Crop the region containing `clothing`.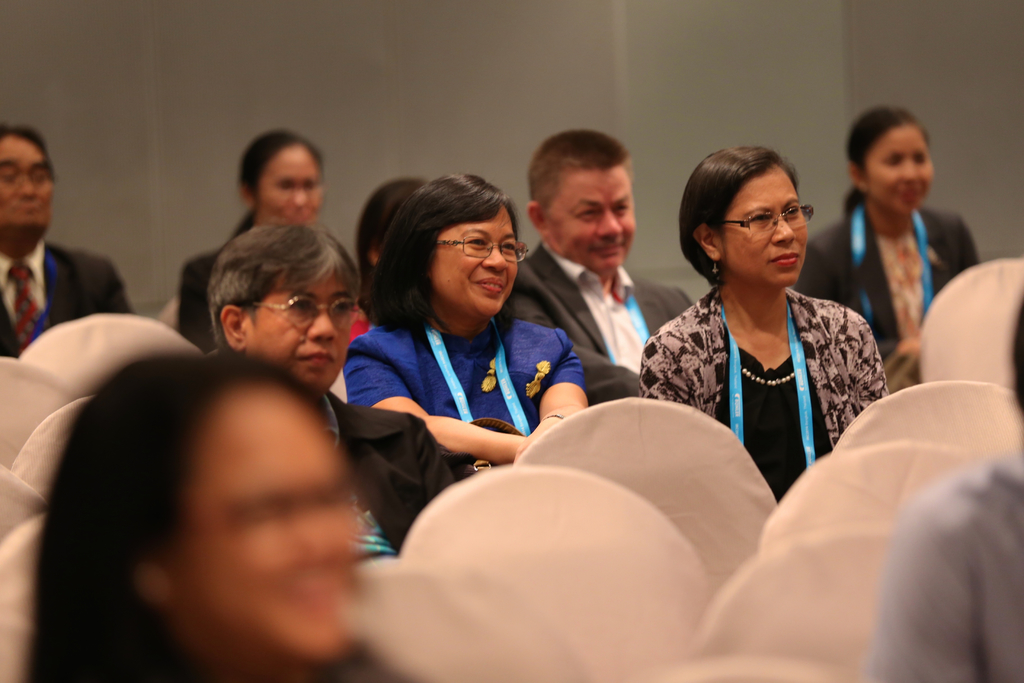
Crop region: {"left": 330, "top": 377, "right": 460, "bottom": 561}.
